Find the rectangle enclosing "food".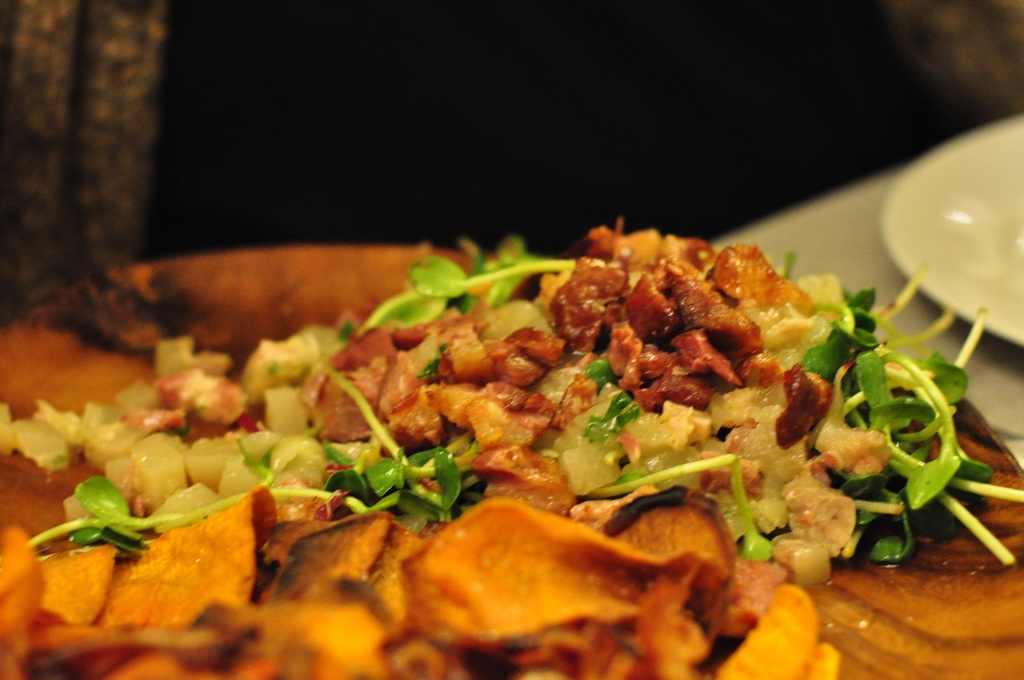
l=982, t=483, r=1023, b=506.
